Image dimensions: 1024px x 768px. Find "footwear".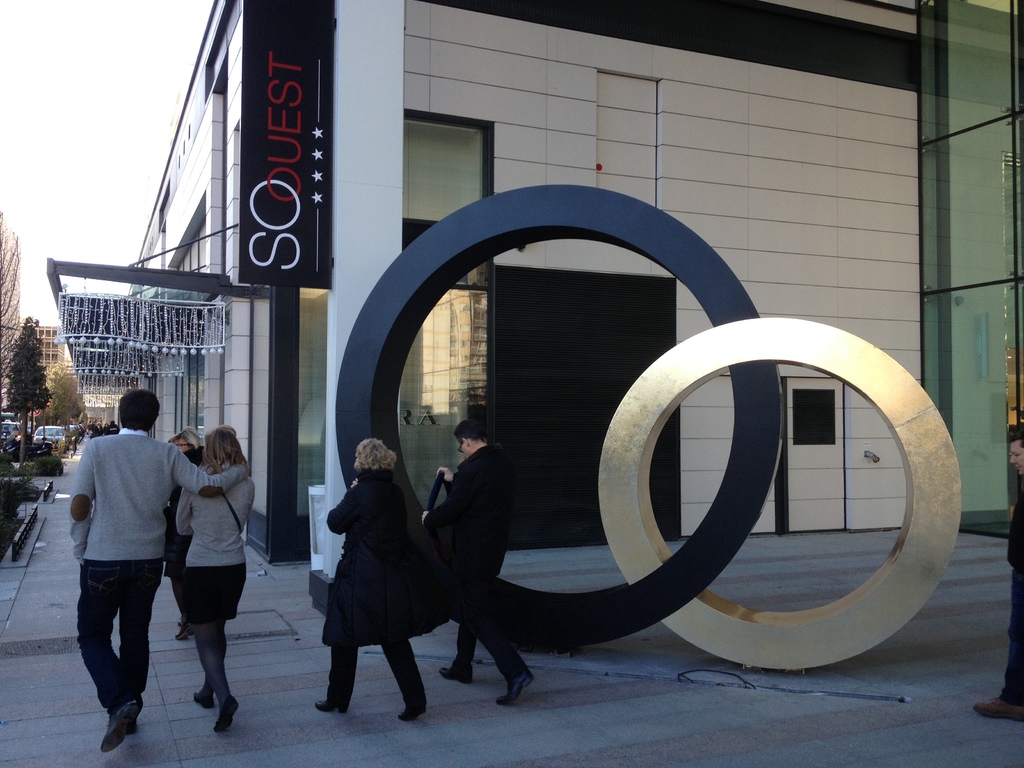
440 667 473 688.
